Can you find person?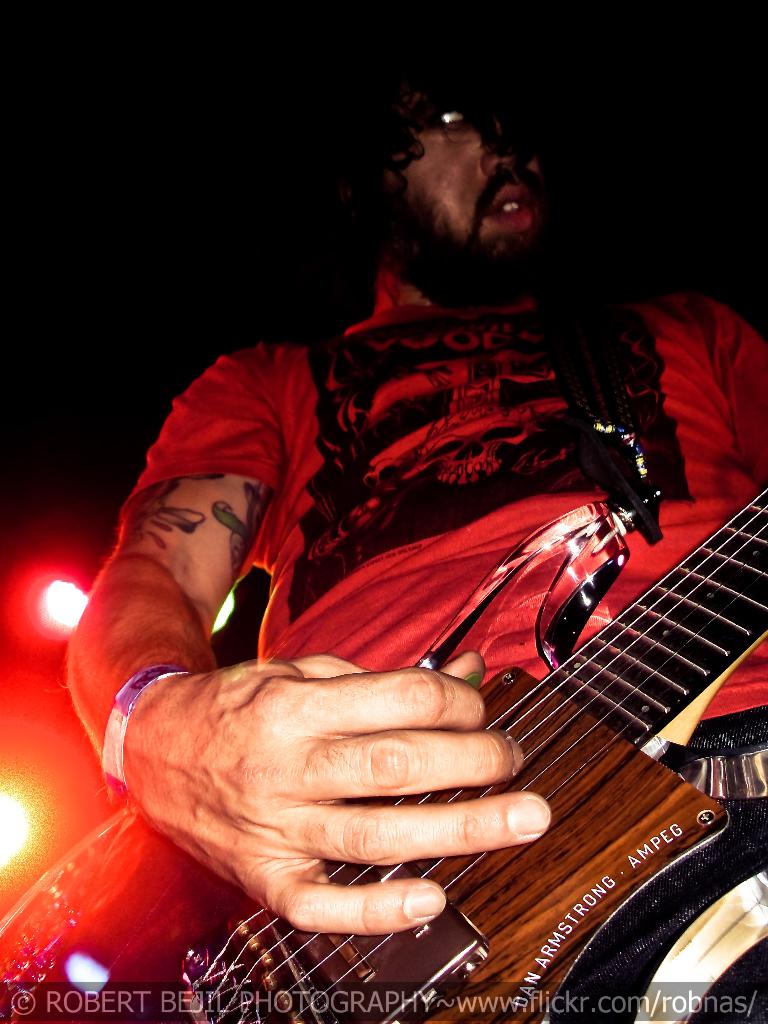
Yes, bounding box: pyautogui.locateOnScreen(86, 77, 723, 968).
